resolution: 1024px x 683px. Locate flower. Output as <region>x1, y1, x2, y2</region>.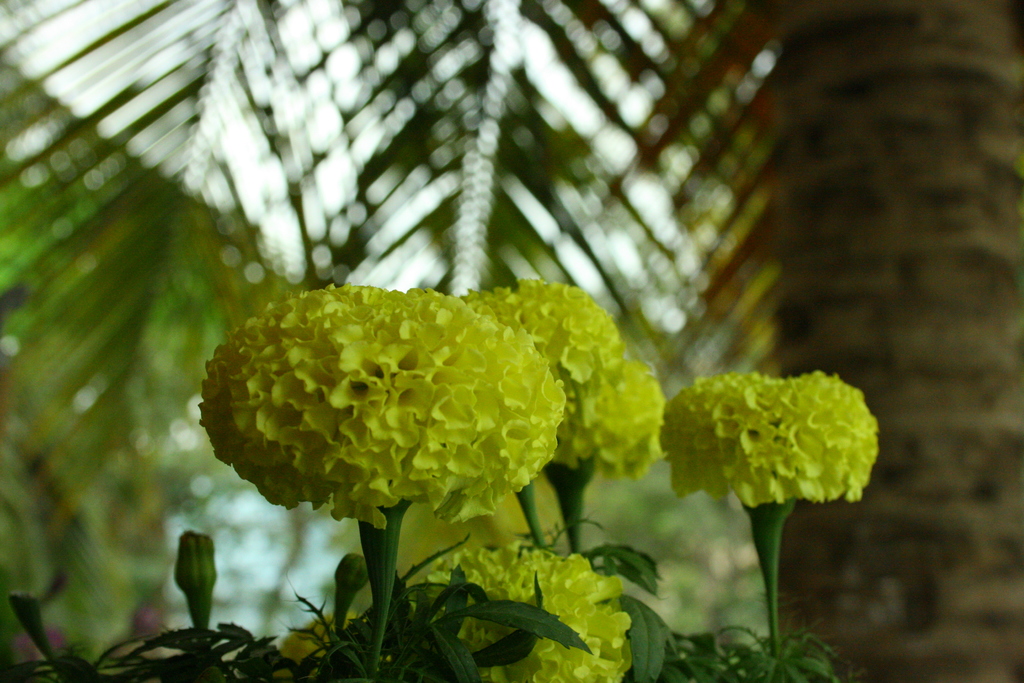
<region>335, 482, 546, 570</region>.
